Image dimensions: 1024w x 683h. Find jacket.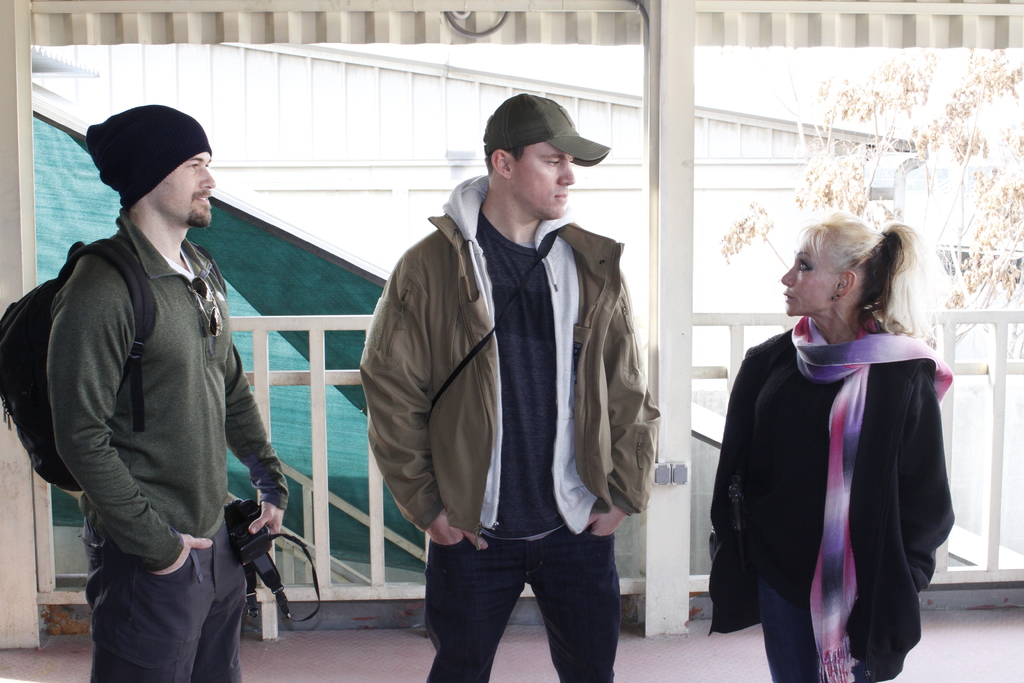
<bbox>707, 320, 956, 678</bbox>.
